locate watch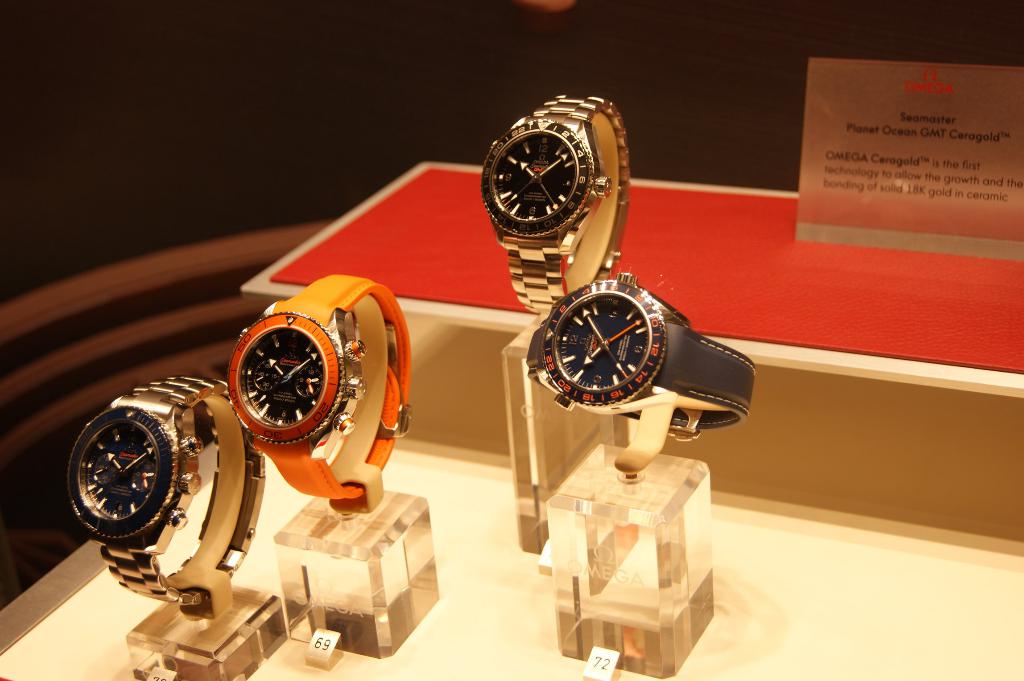
526:272:758:440
